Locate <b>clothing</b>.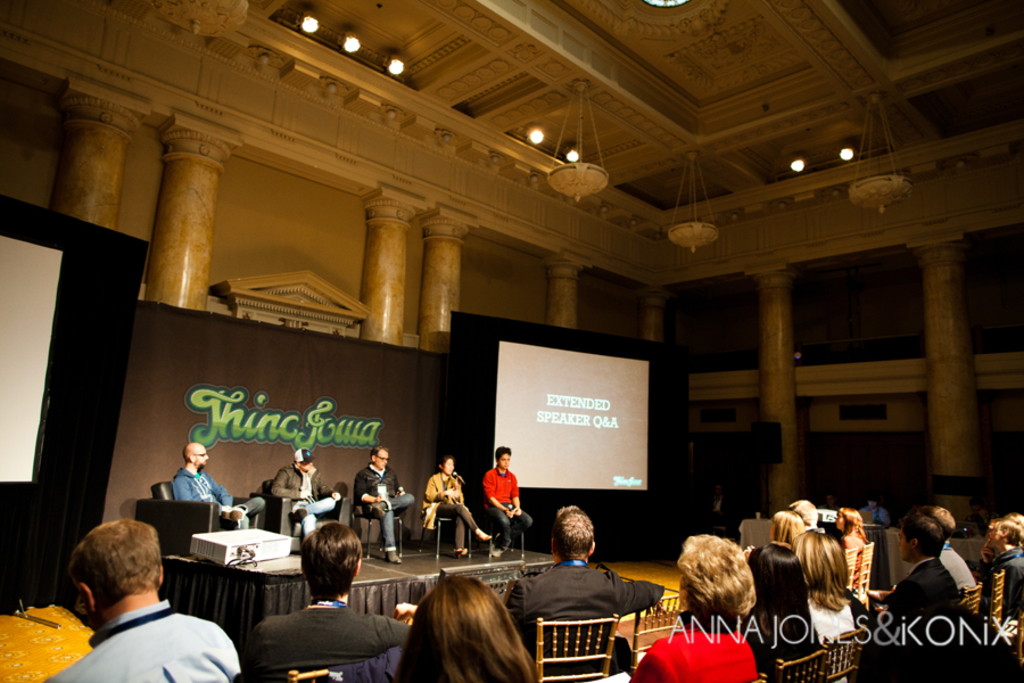
Bounding box: 748:619:820:682.
